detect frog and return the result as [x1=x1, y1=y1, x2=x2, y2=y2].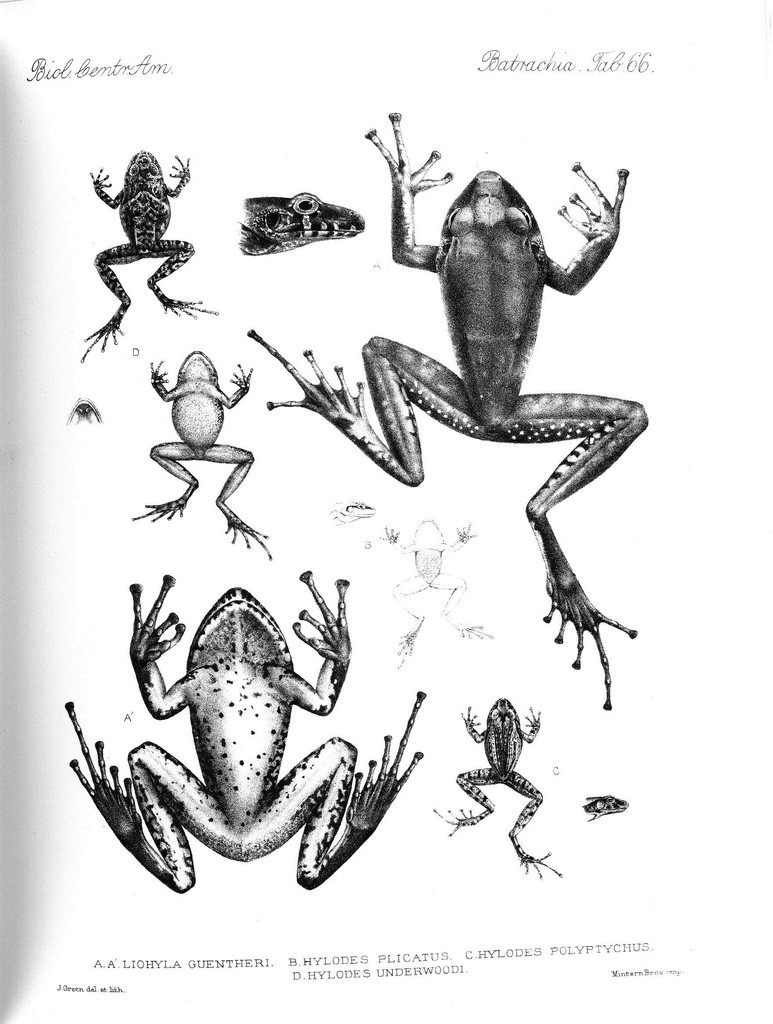
[x1=431, y1=694, x2=562, y2=881].
